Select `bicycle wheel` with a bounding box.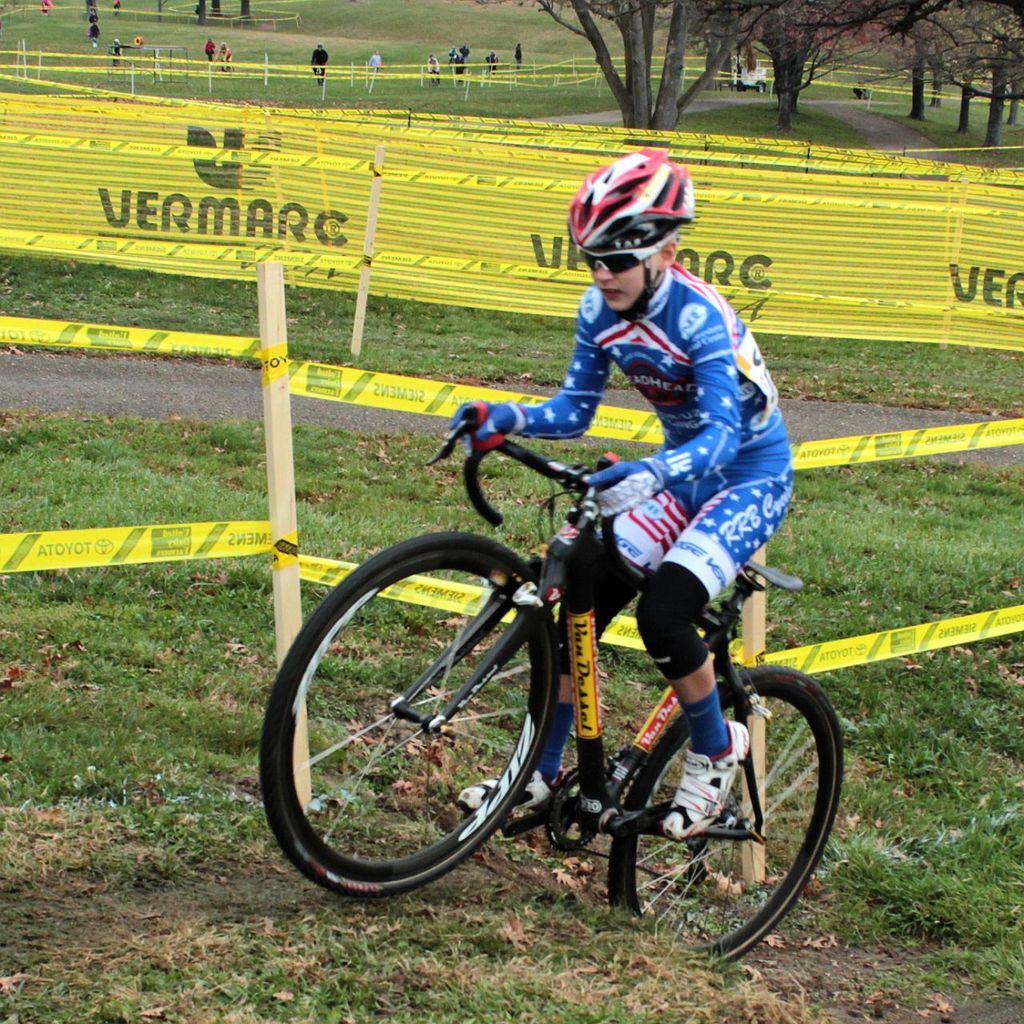
[left=280, top=524, right=603, bottom=922].
